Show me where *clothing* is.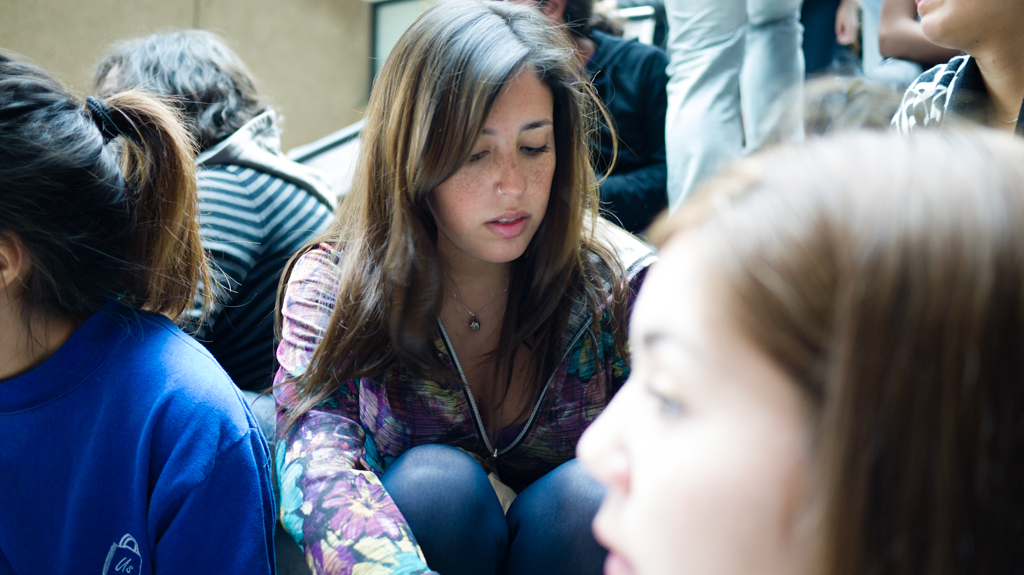
*clothing* is at bbox(875, 61, 1023, 140).
